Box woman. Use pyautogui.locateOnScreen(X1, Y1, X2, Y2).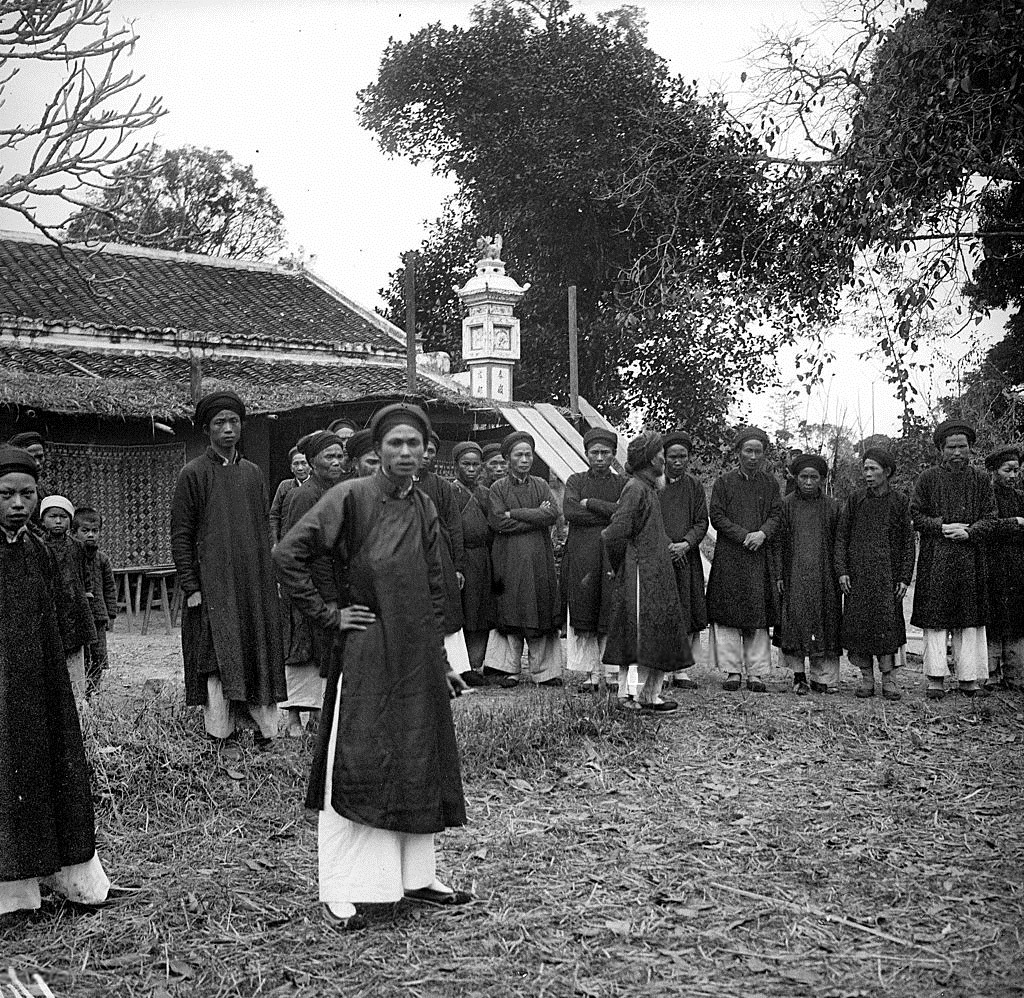
pyautogui.locateOnScreen(487, 424, 560, 685).
